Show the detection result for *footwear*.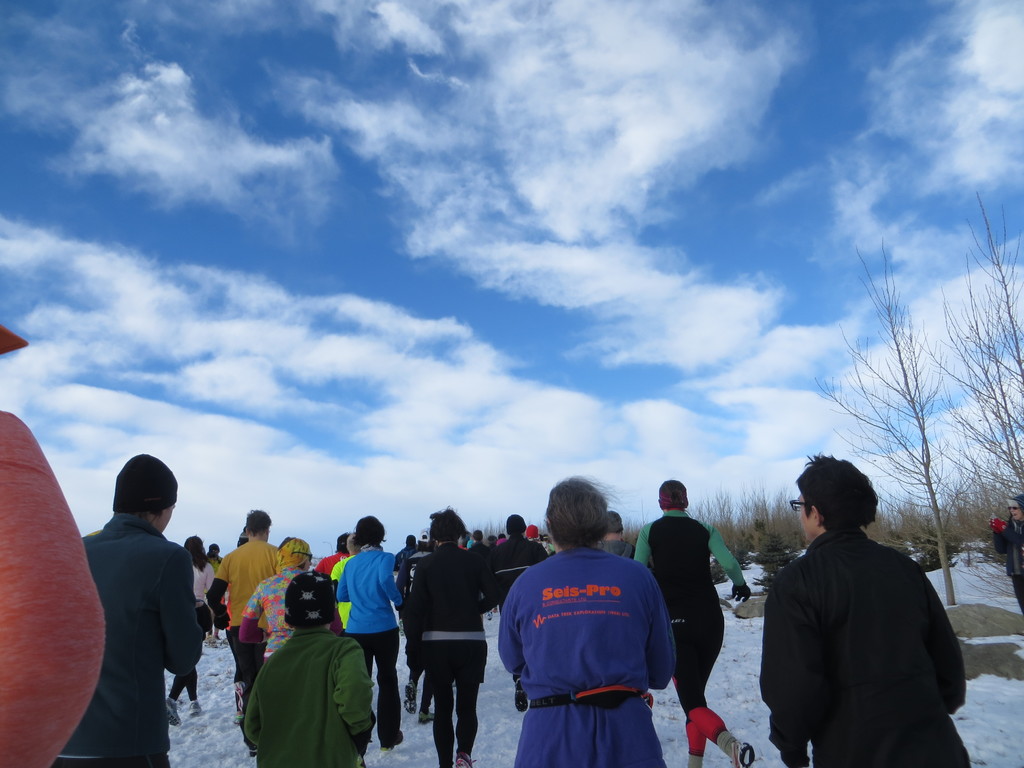
select_region(236, 714, 242, 728).
